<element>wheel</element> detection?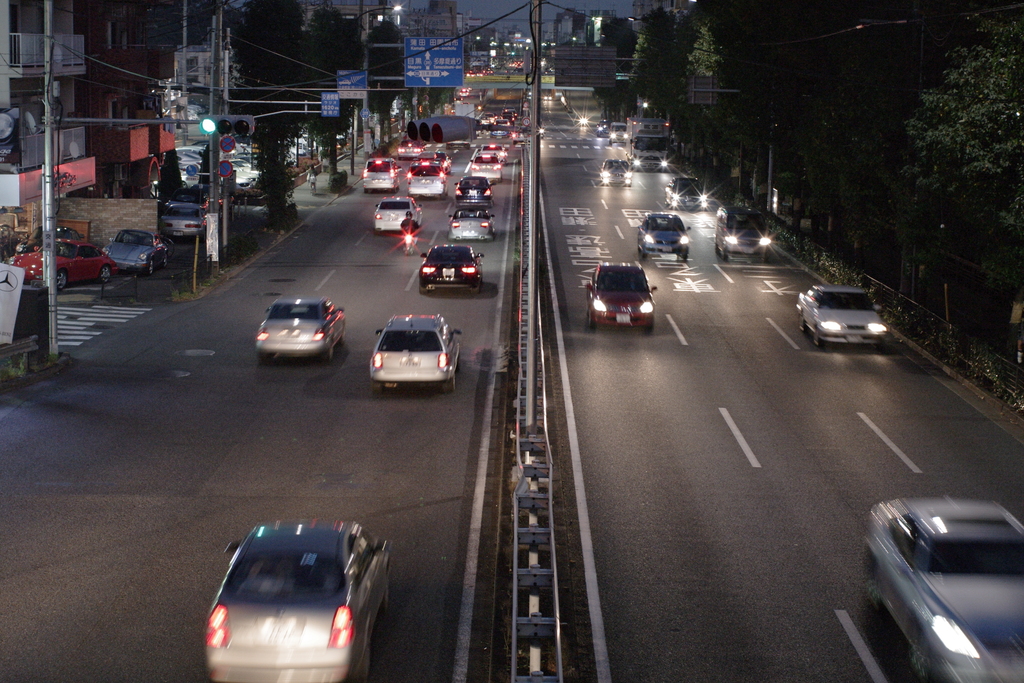
l=58, t=270, r=67, b=291
